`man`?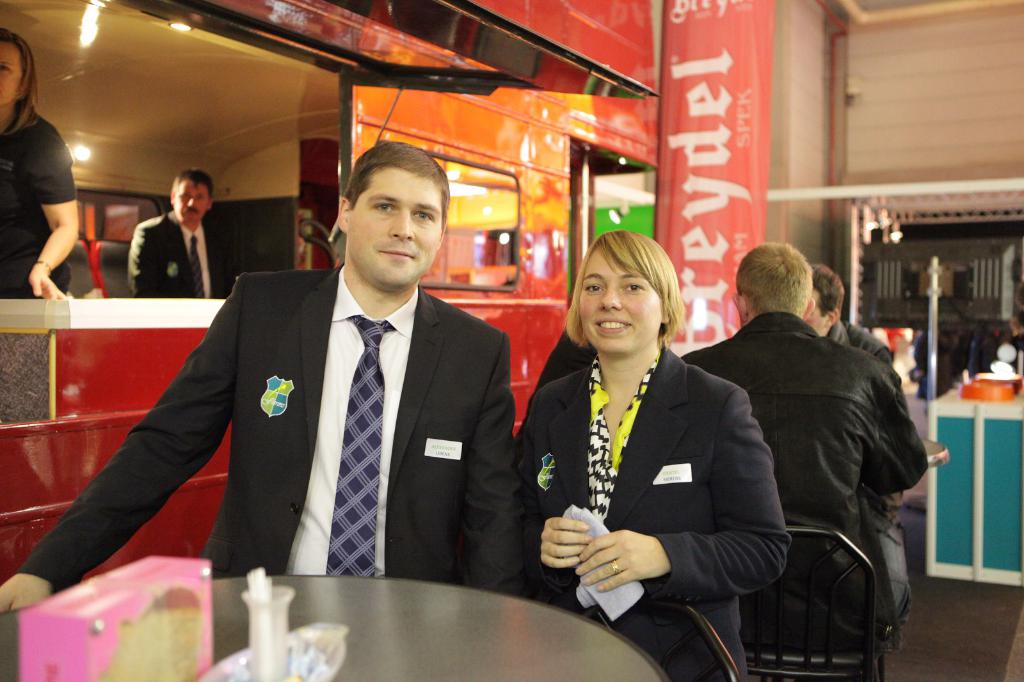
Rect(805, 264, 913, 628)
